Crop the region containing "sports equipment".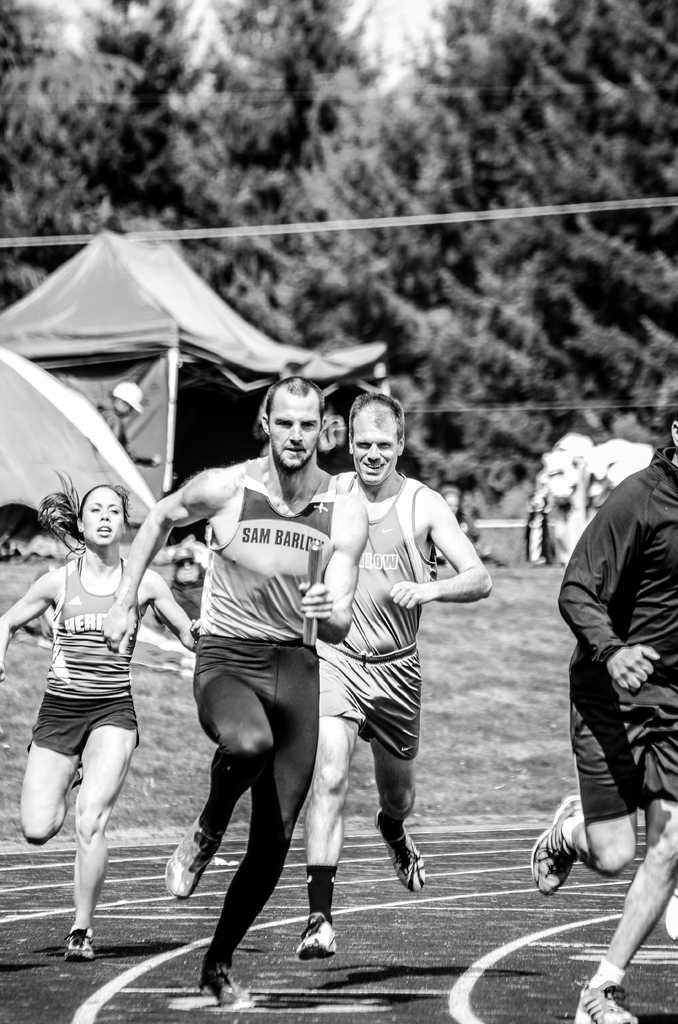
Crop region: x1=166, y1=817, x2=227, y2=897.
